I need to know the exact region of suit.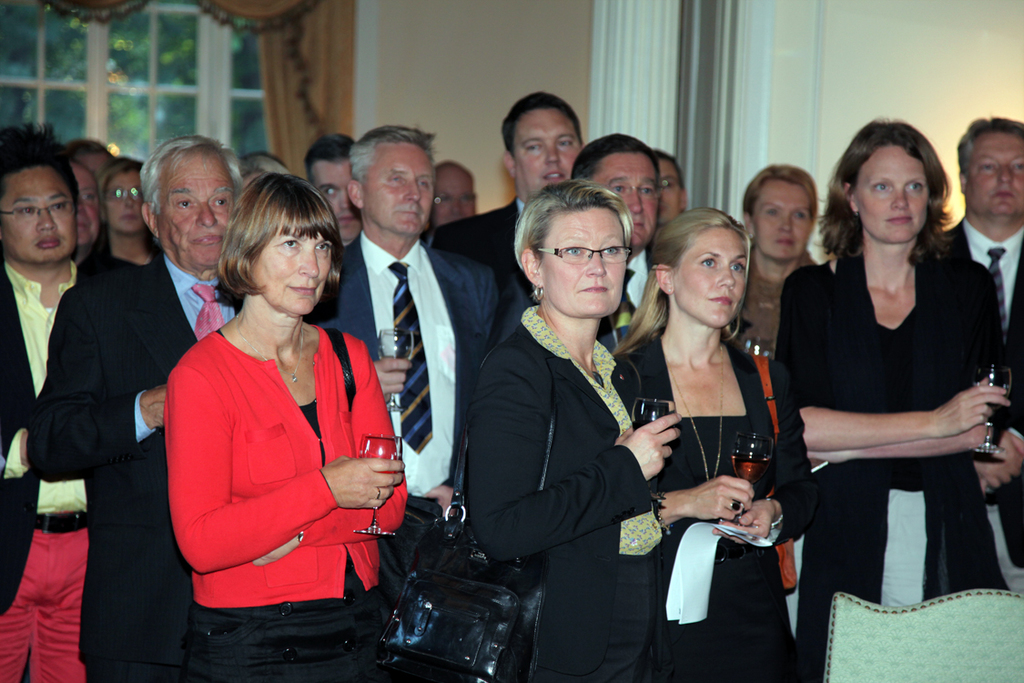
Region: {"left": 25, "top": 252, "right": 238, "bottom": 682}.
